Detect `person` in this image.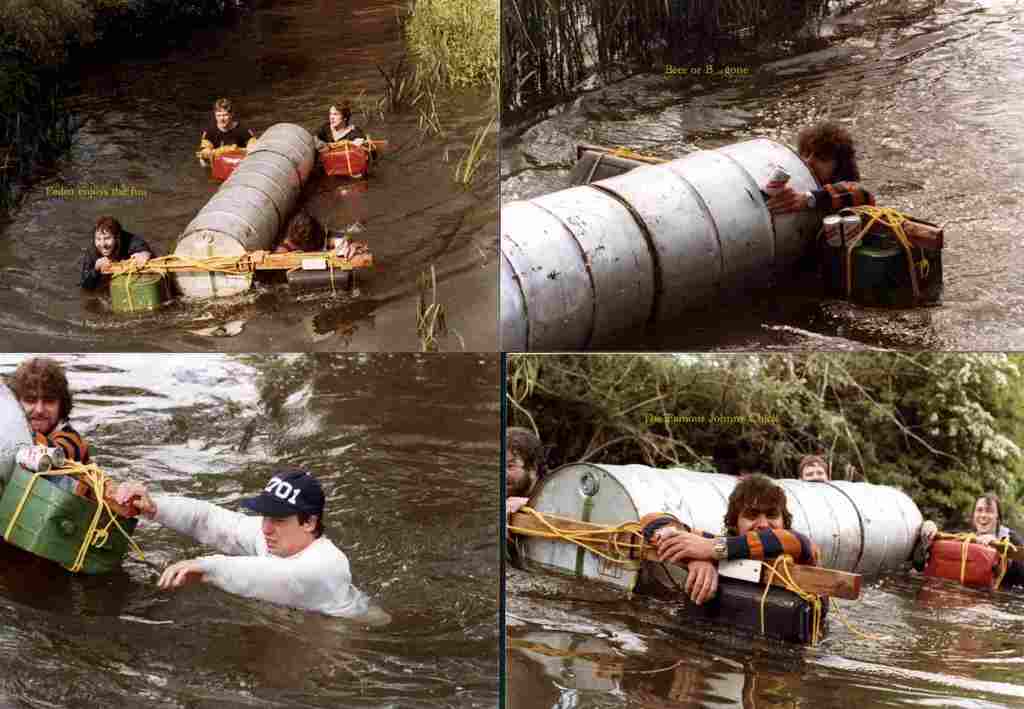
Detection: crop(102, 470, 381, 624).
